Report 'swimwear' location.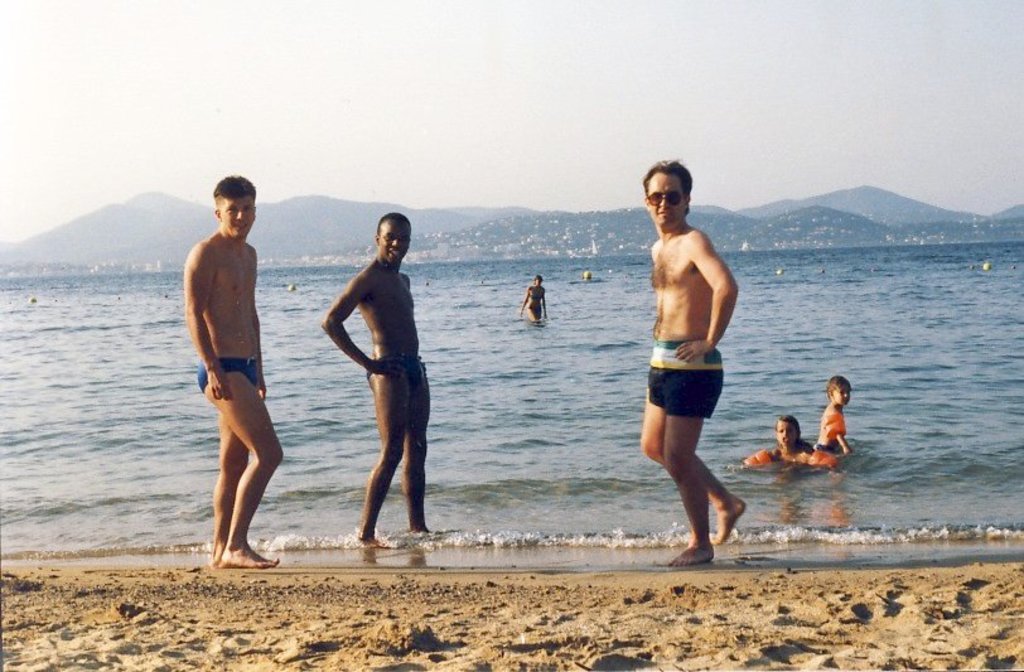
Report: 368, 353, 425, 398.
